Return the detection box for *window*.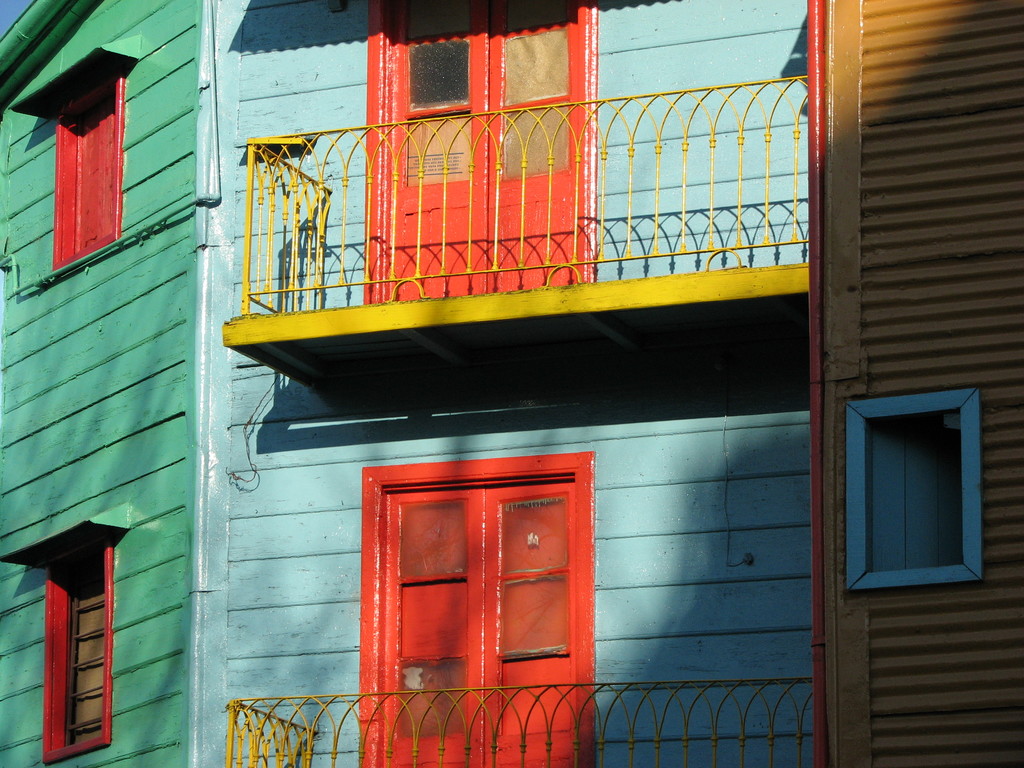
x1=52, y1=68, x2=128, y2=273.
